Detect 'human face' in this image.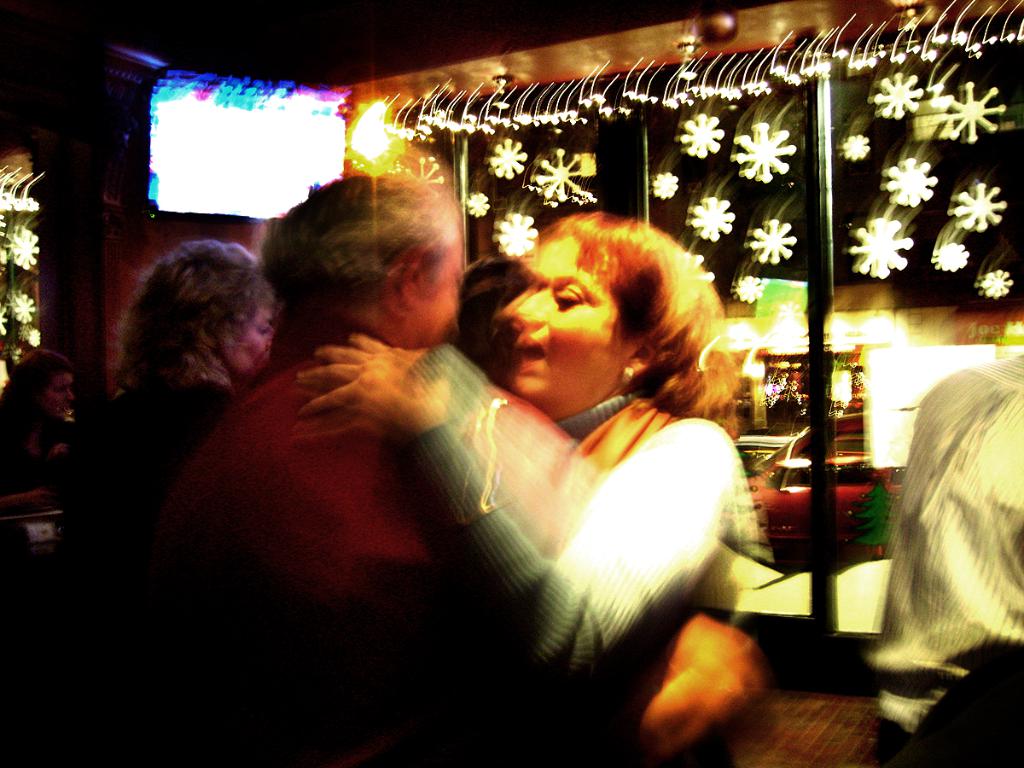
Detection: [x1=508, y1=226, x2=637, y2=412].
